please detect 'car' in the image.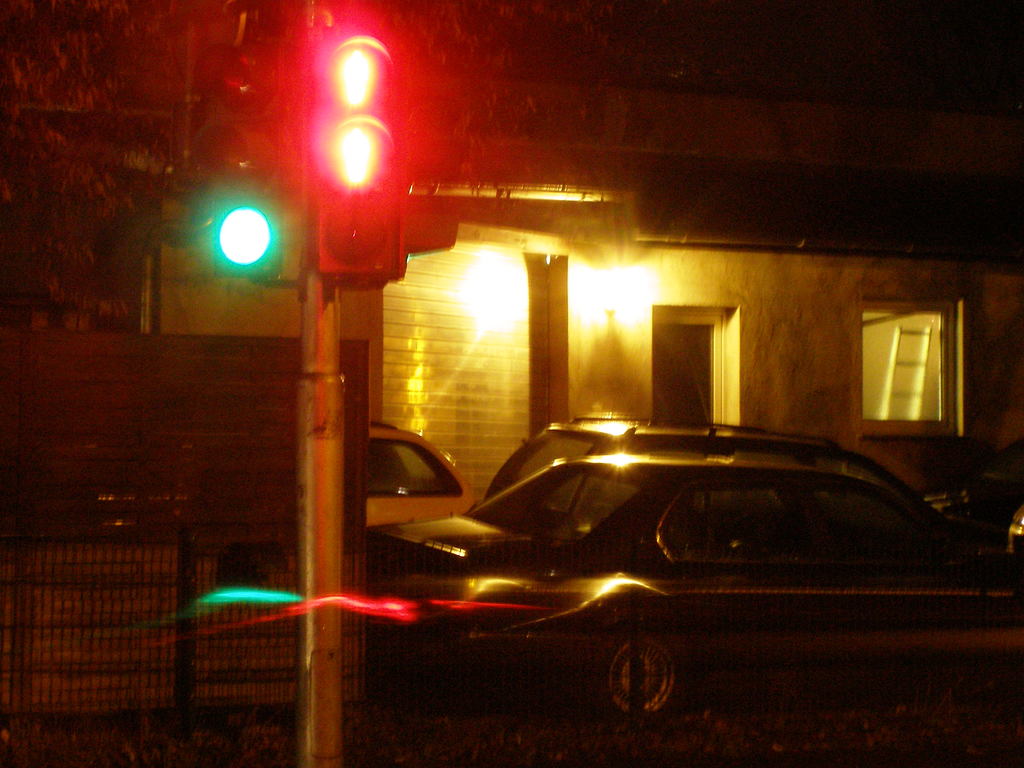
left=88, top=428, right=205, bottom=534.
